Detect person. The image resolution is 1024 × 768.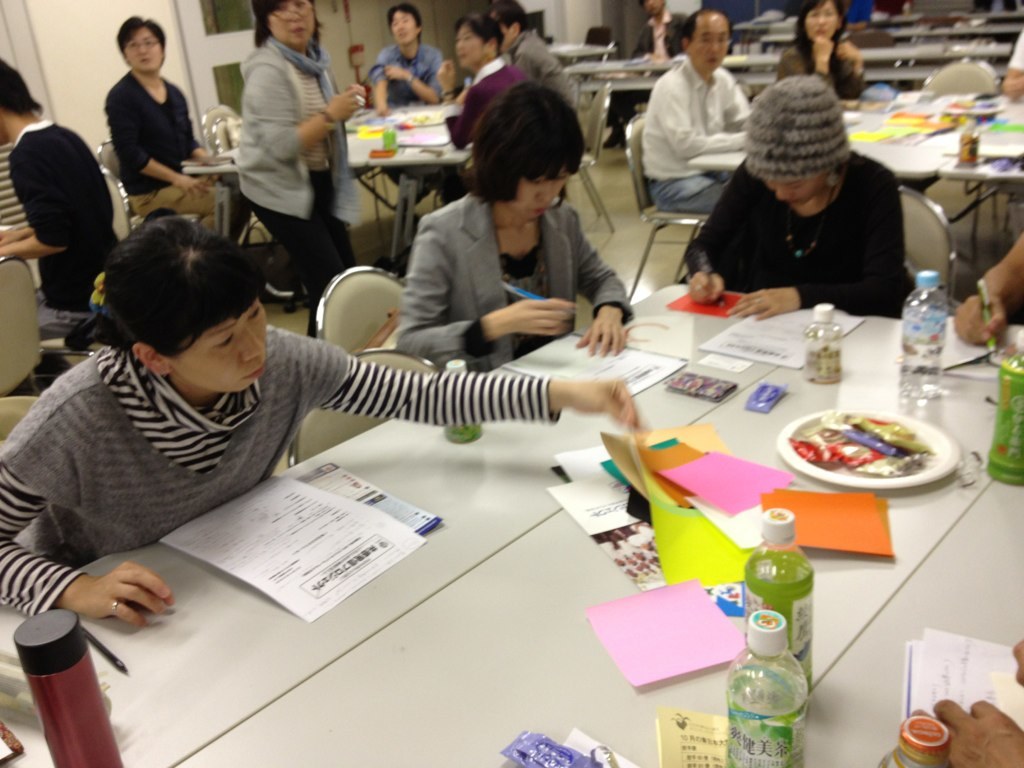
bbox=(954, 229, 1023, 346).
